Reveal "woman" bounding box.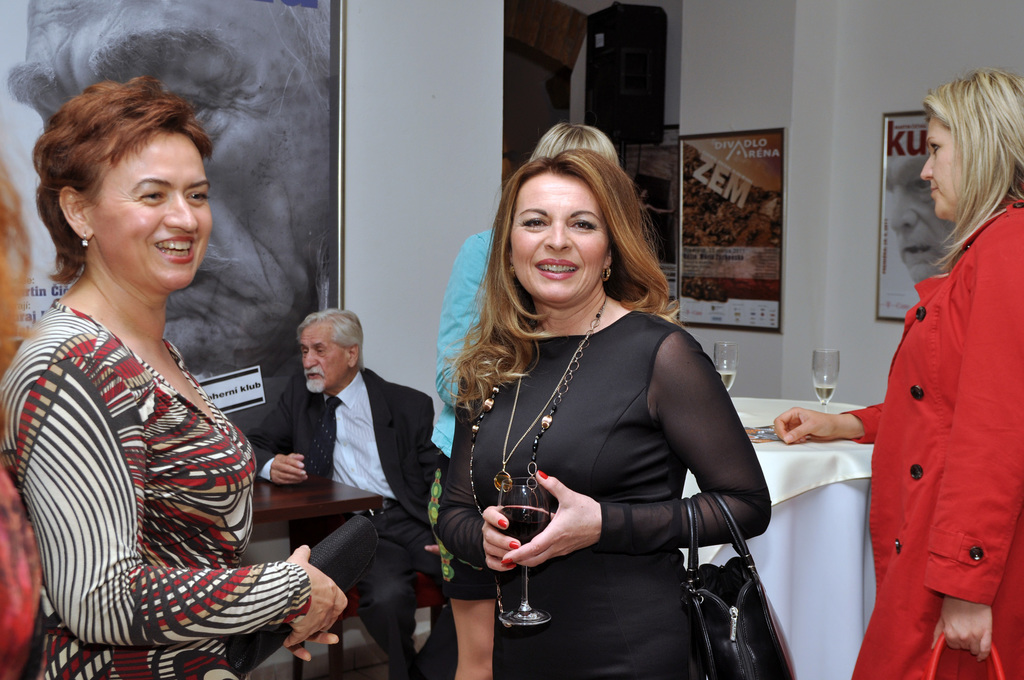
Revealed: x1=0 y1=93 x2=310 y2=679.
